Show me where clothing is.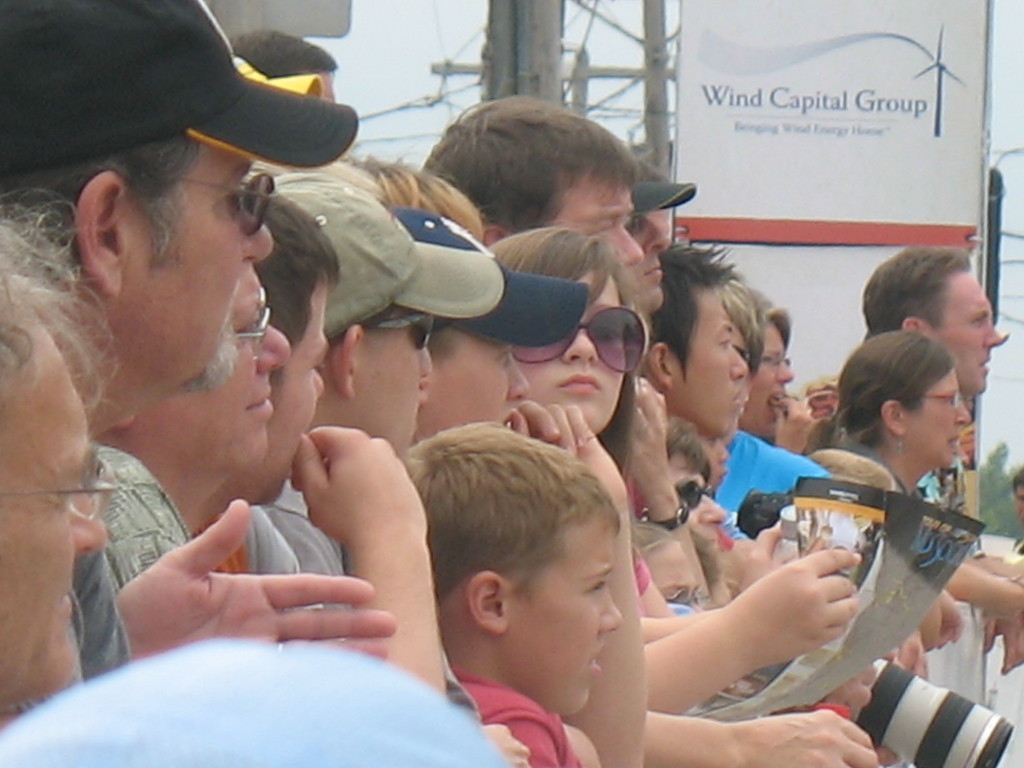
clothing is at detection(72, 429, 195, 684).
